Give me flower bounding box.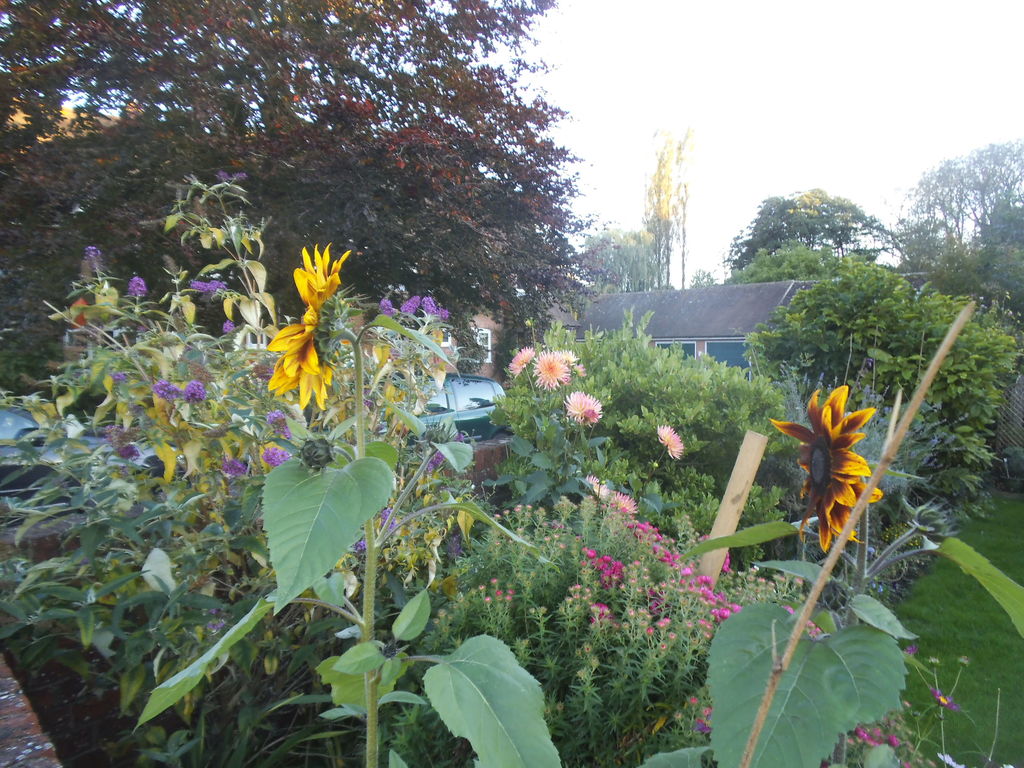
656:426:685:462.
